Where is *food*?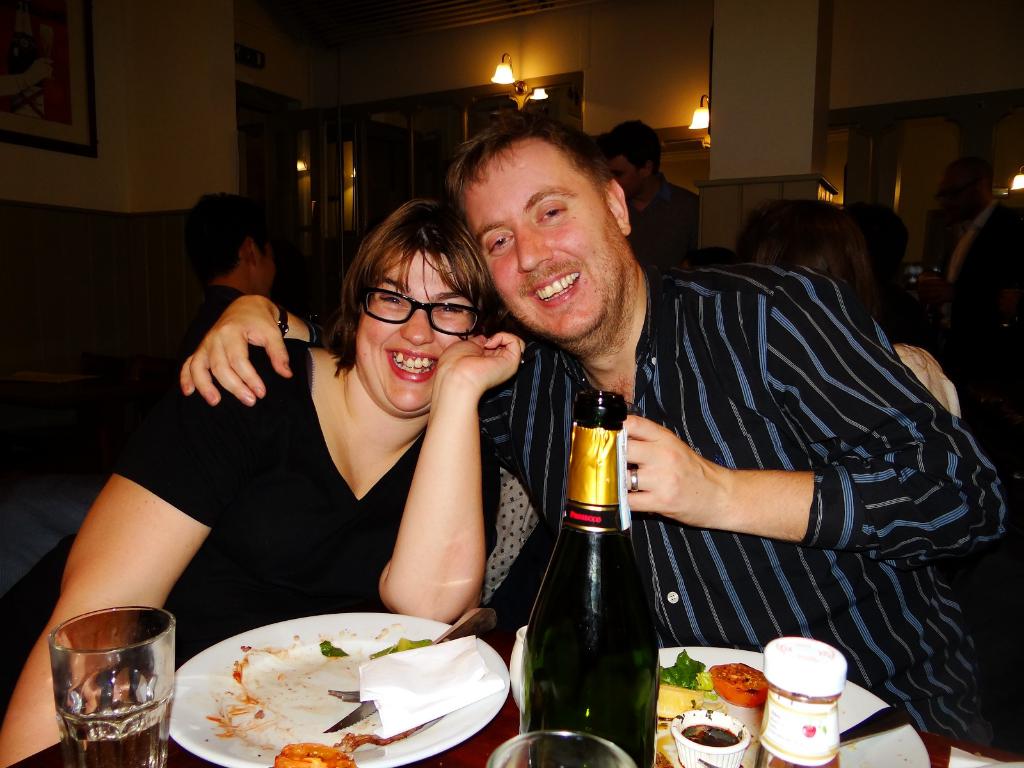
BBox(271, 725, 419, 767).
